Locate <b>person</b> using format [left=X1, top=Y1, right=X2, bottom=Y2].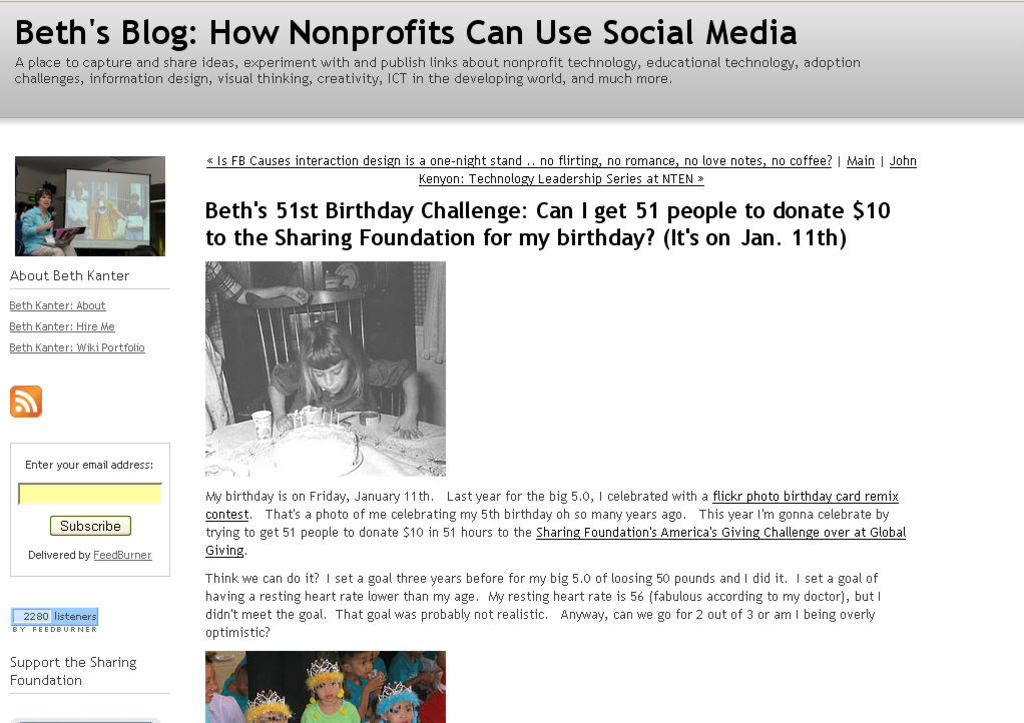
[left=337, top=640, right=393, bottom=722].
